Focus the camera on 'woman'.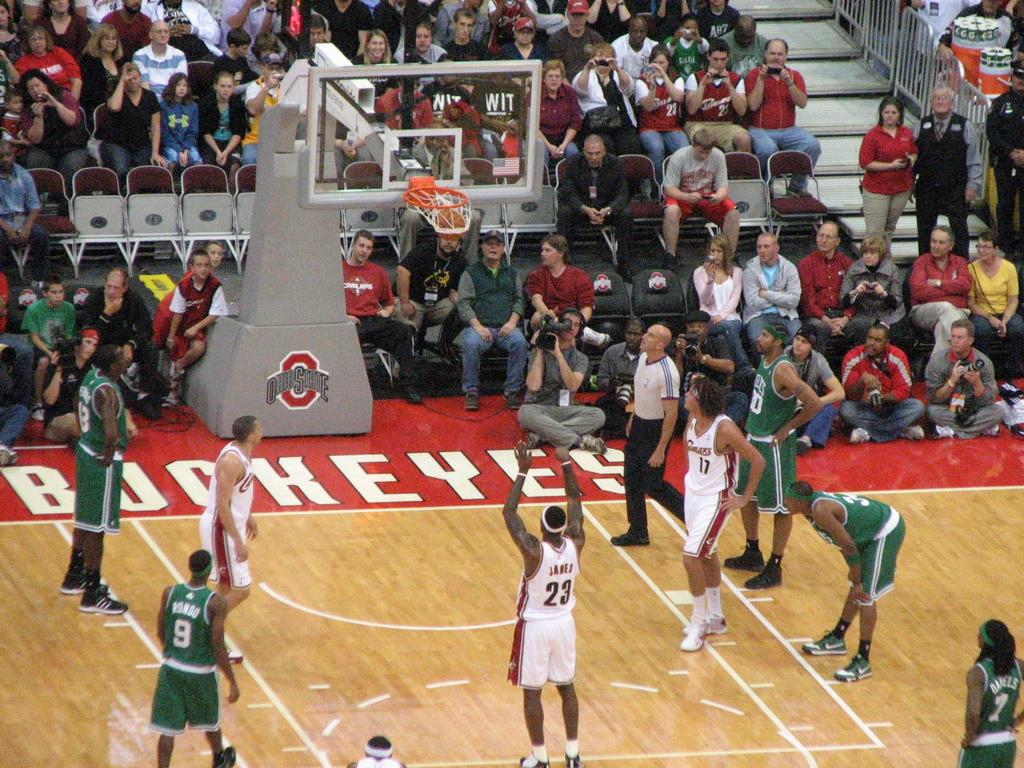
Focus region: box(525, 55, 582, 173).
